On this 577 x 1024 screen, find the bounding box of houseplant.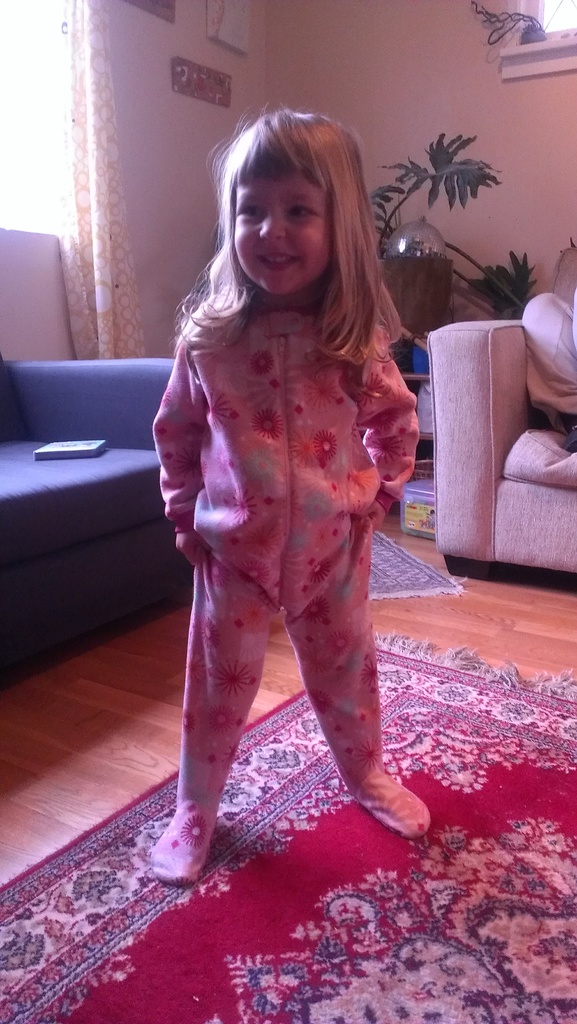
Bounding box: x1=368 y1=136 x2=502 y2=256.
